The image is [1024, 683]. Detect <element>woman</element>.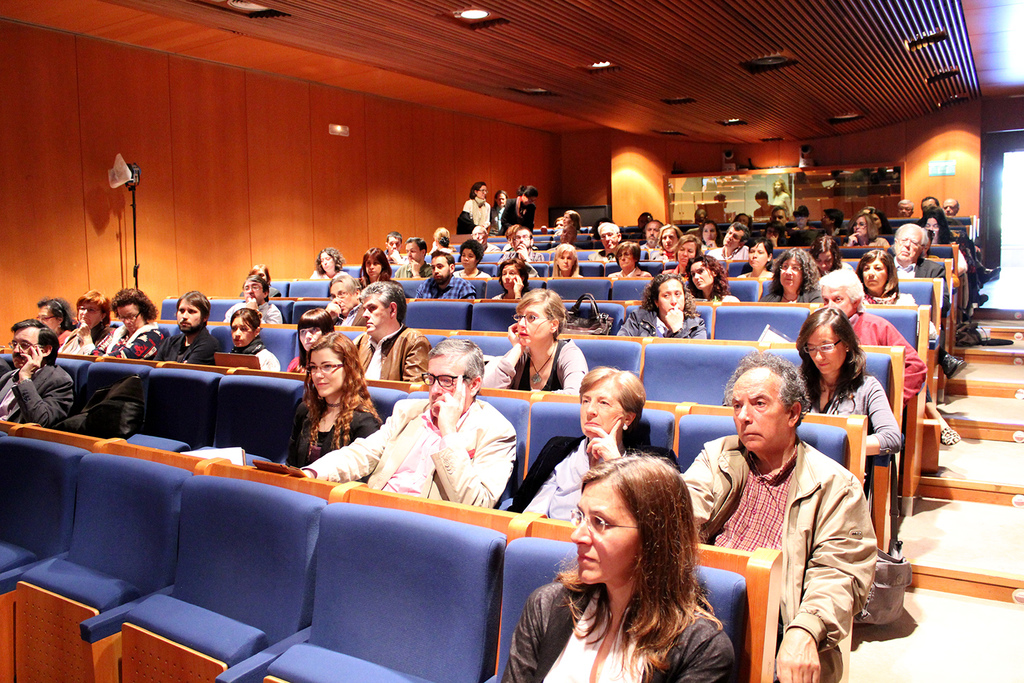
Detection: {"x1": 609, "y1": 241, "x2": 651, "y2": 281}.
